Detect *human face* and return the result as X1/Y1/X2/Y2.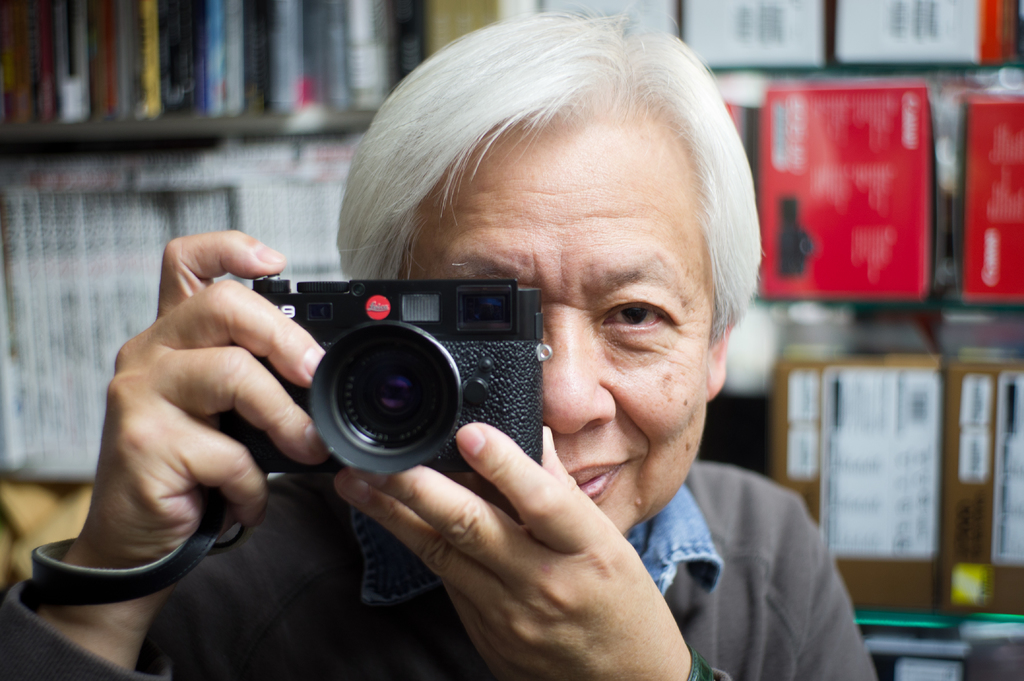
399/95/707/529.
